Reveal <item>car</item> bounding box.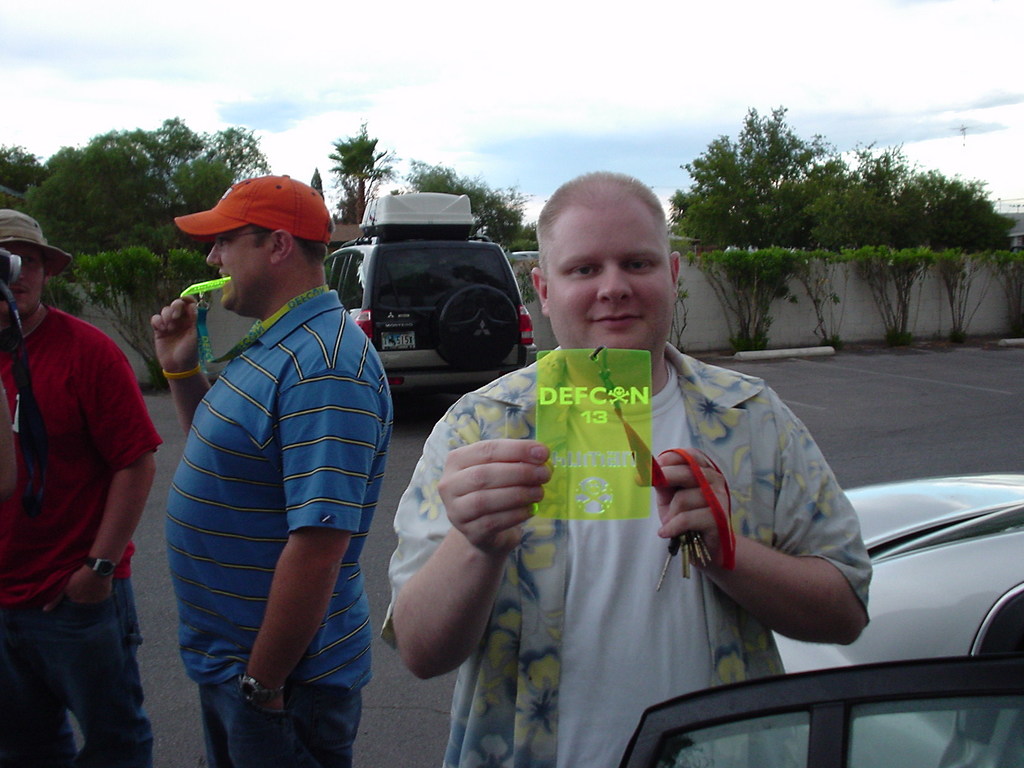
Revealed: (x1=614, y1=465, x2=1023, y2=767).
